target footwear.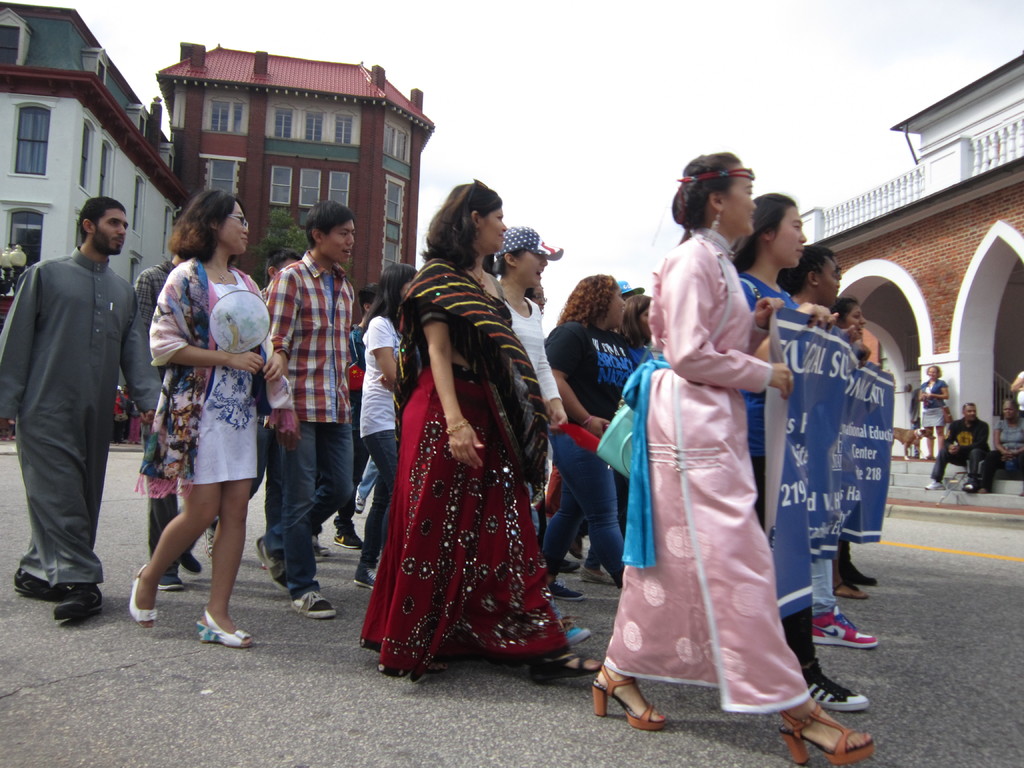
Target region: (left=961, top=484, right=970, bottom=497).
